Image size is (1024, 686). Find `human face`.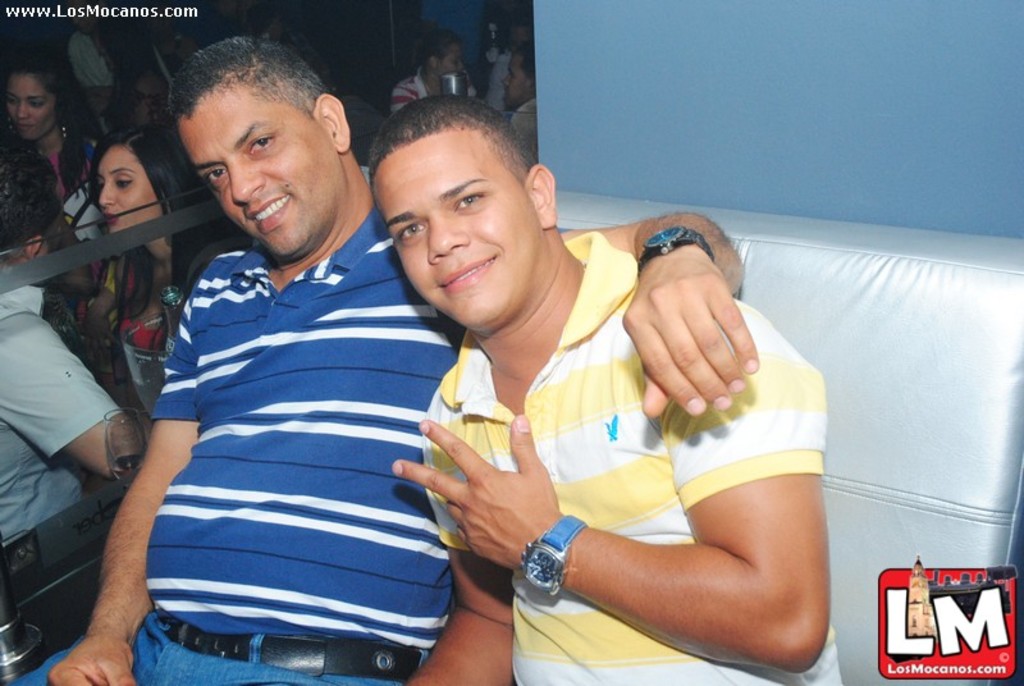
detection(179, 92, 343, 246).
